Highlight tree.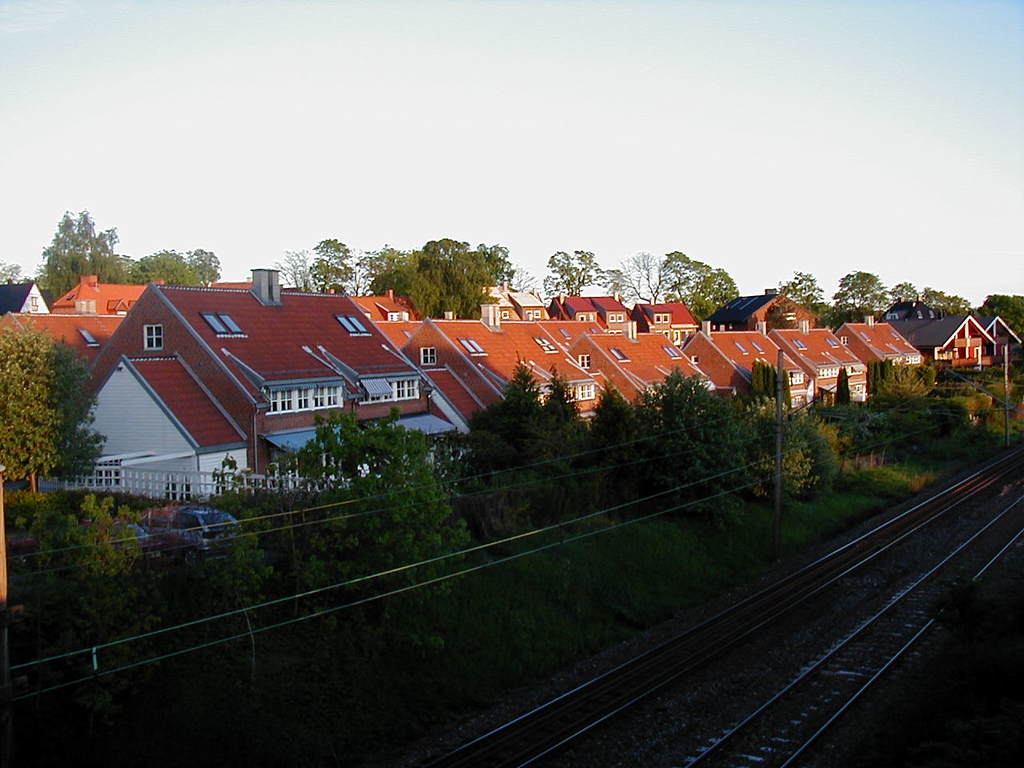
Highlighted region: pyautogui.locateOnScreen(119, 246, 227, 289).
